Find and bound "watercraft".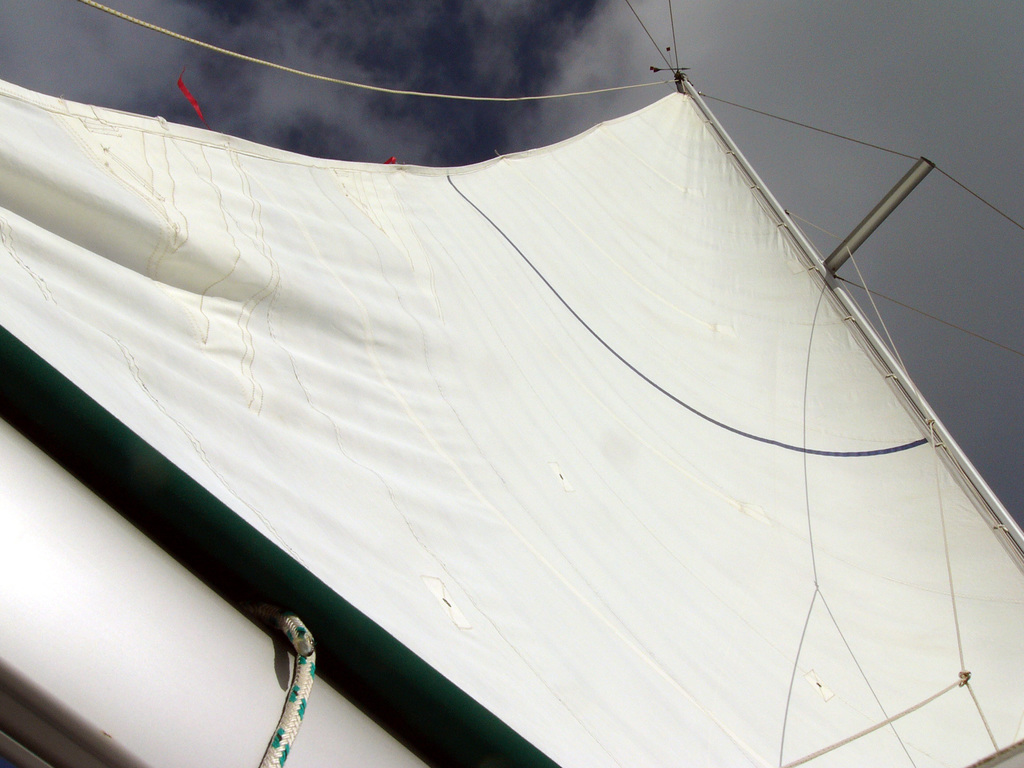
Bound: <box>0,4,1023,766</box>.
